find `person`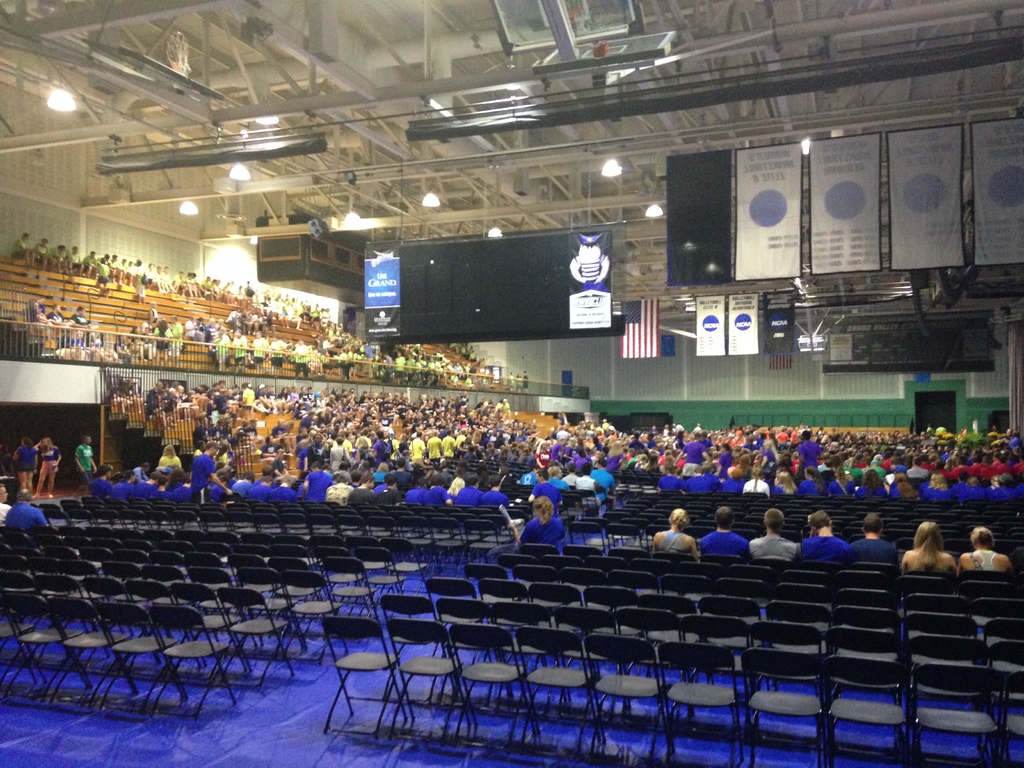
left=506, top=493, right=564, bottom=557
